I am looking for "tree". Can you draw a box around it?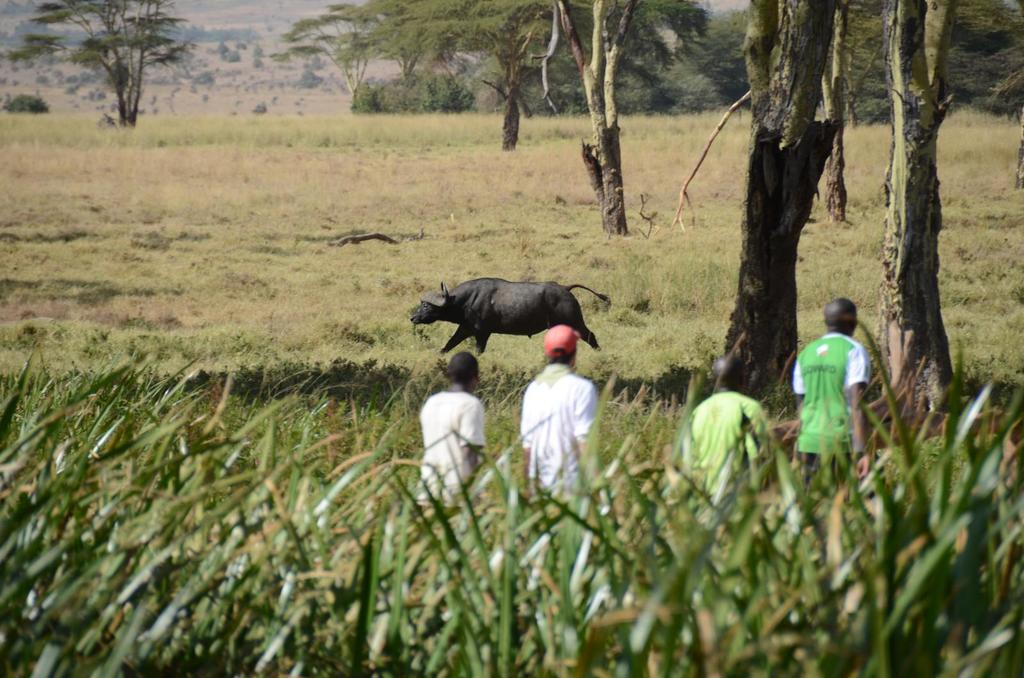
Sure, the bounding box is bbox=[695, 0, 868, 404].
